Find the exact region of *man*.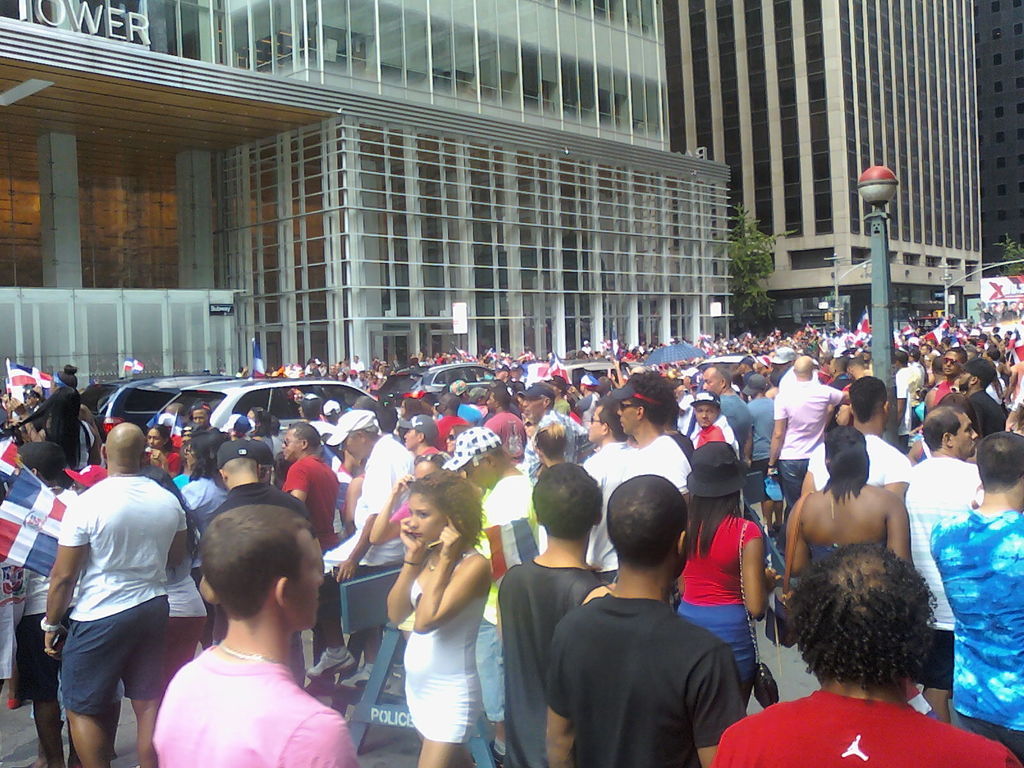
Exact region: 317, 409, 410, 574.
